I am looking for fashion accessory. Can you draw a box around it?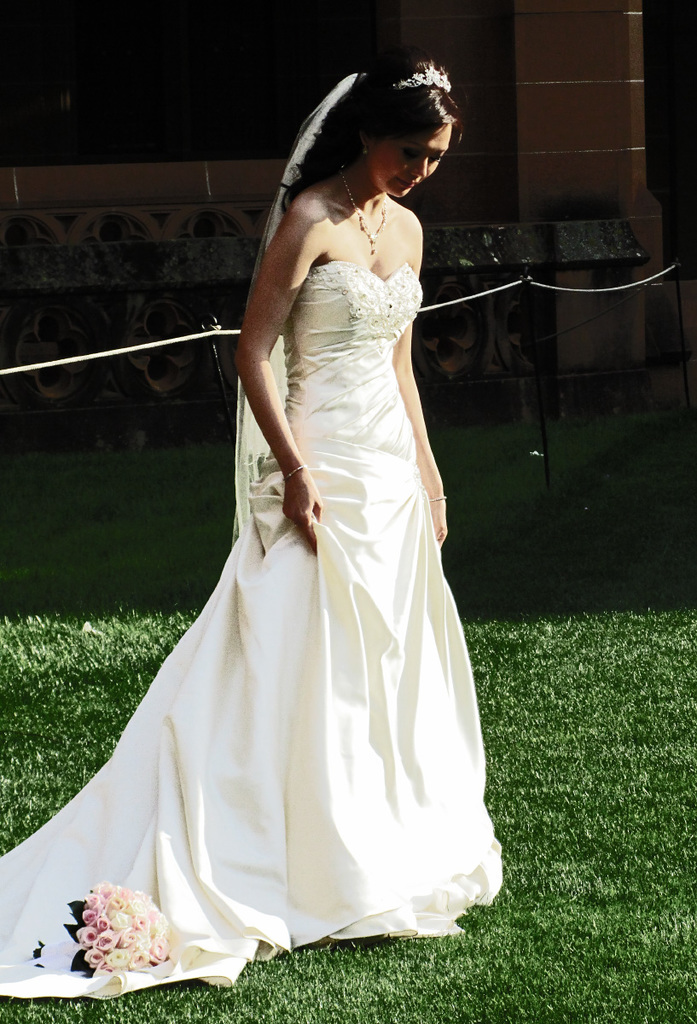
Sure, the bounding box is <bbox>361, 147, 368, 163</bbox>.
